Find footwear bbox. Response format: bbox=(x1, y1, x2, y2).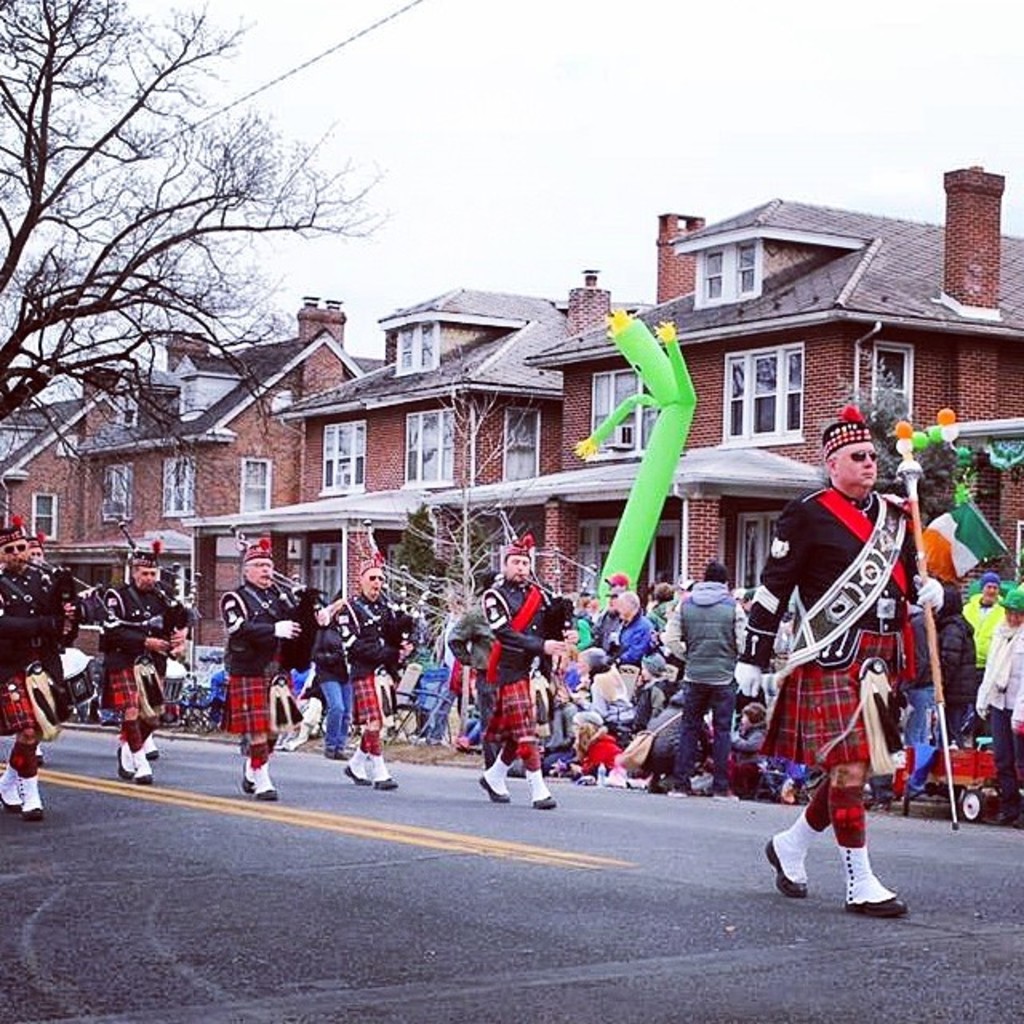
bbox=(477, 770, 515, 798).
